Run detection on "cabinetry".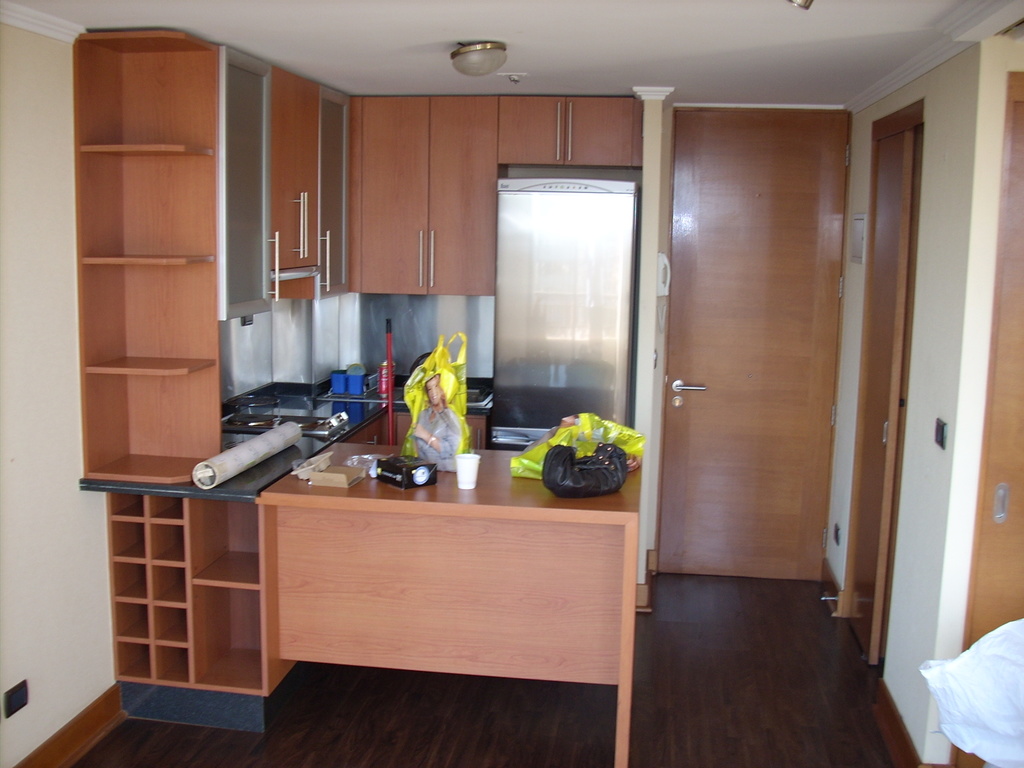
Result: [x1=349, y1=94, x2=643, y2=295].
